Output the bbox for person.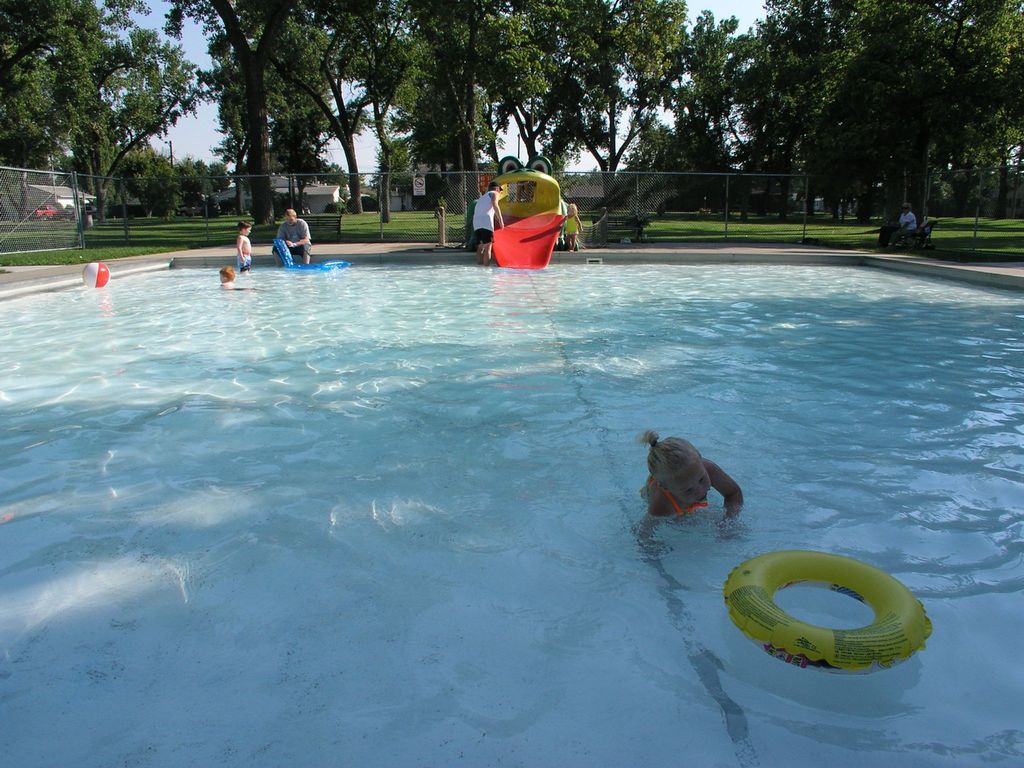
box=[273, 208, 313, 268].
